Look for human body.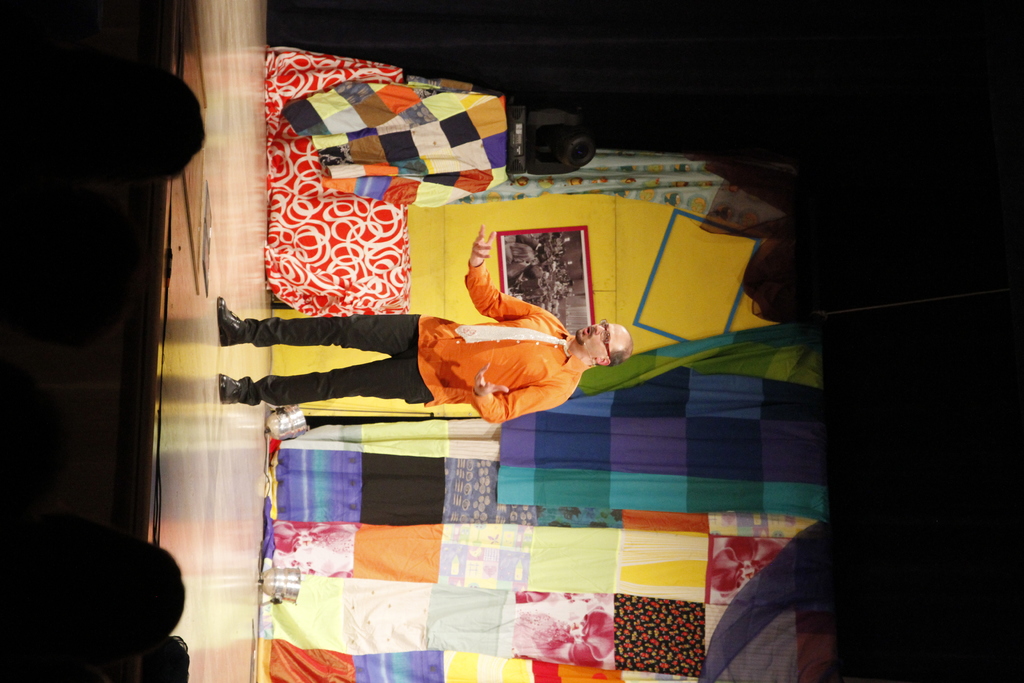
Found: box=[216, 225, 632, 425].
